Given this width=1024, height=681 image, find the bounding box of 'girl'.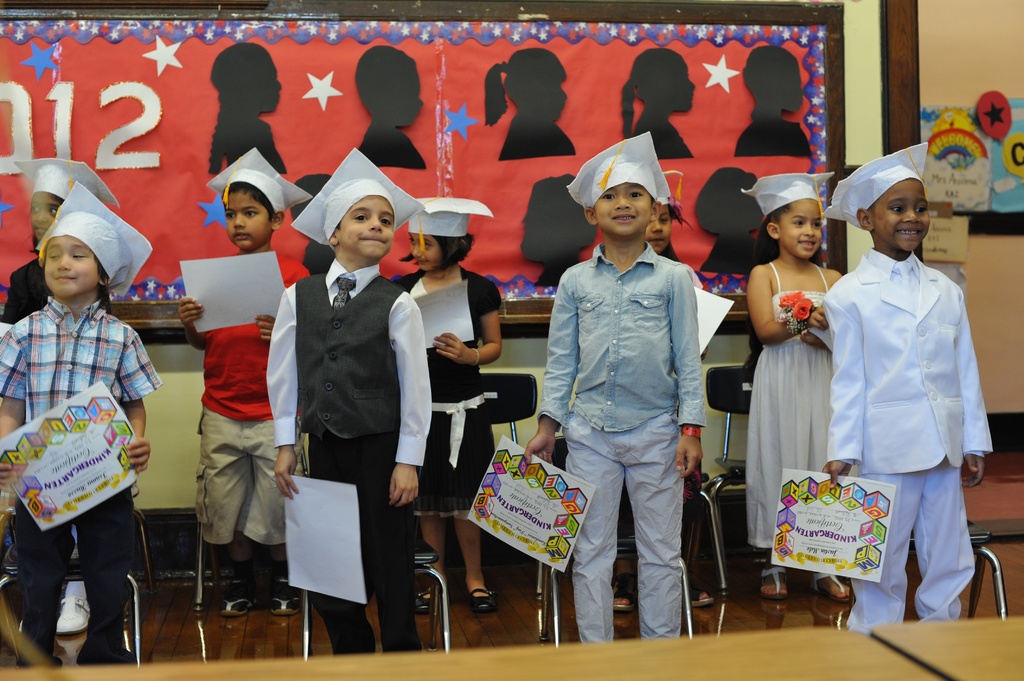
left=381, top=196, right=501, bottom=626.
